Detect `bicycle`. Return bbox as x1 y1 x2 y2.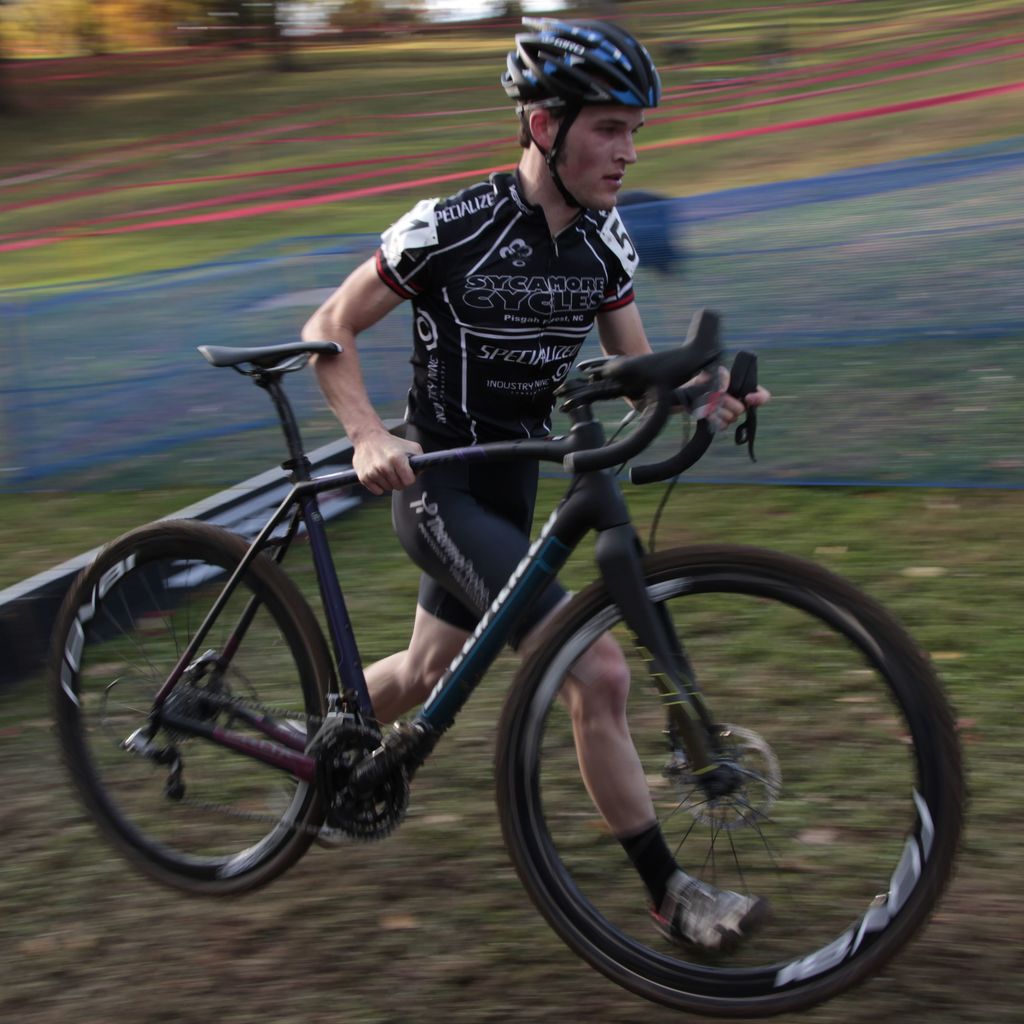
19 291 1007 983.
